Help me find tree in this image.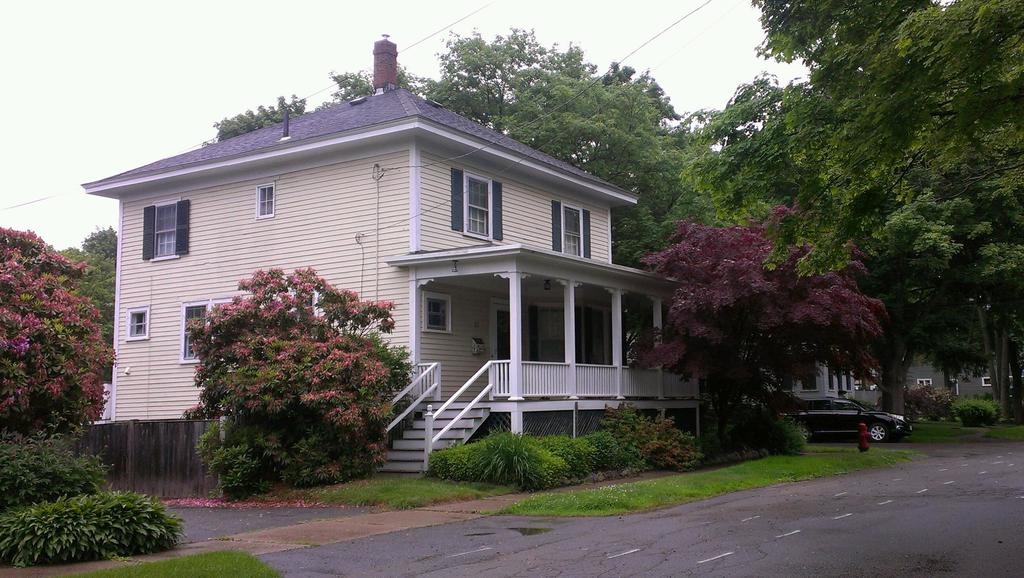
Found it: {"left": 214, "top": 85, "right": 320, "bottom": 147}.
